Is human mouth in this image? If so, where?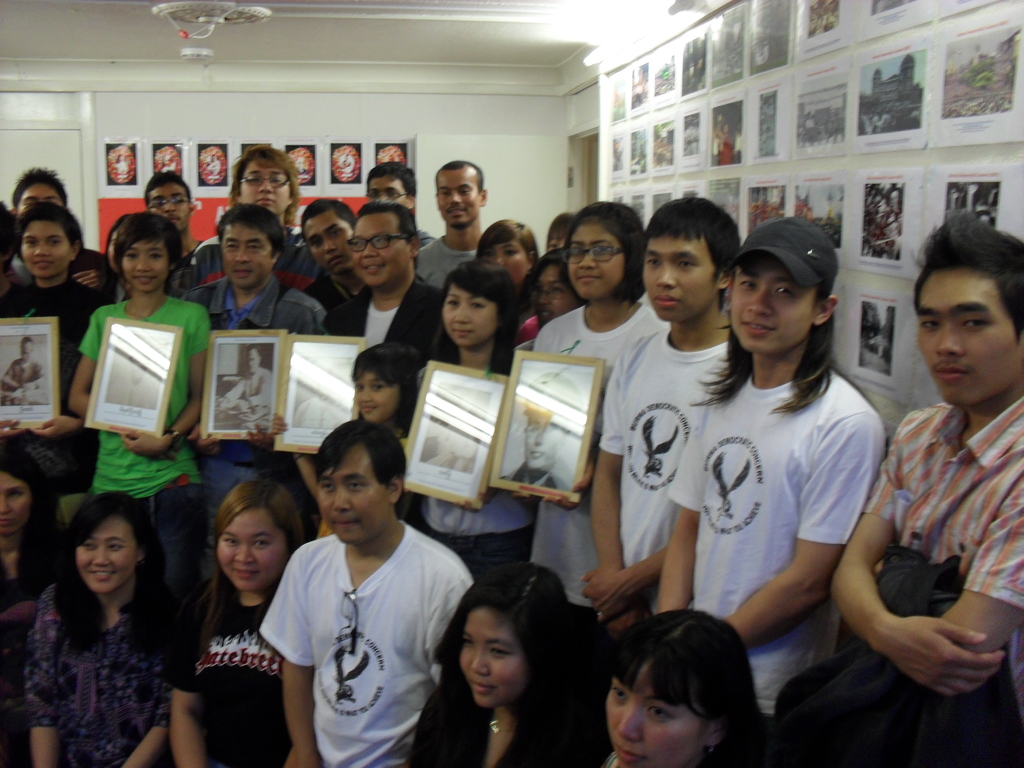
Yes, at bbox=[450, 330, 474, 337].
